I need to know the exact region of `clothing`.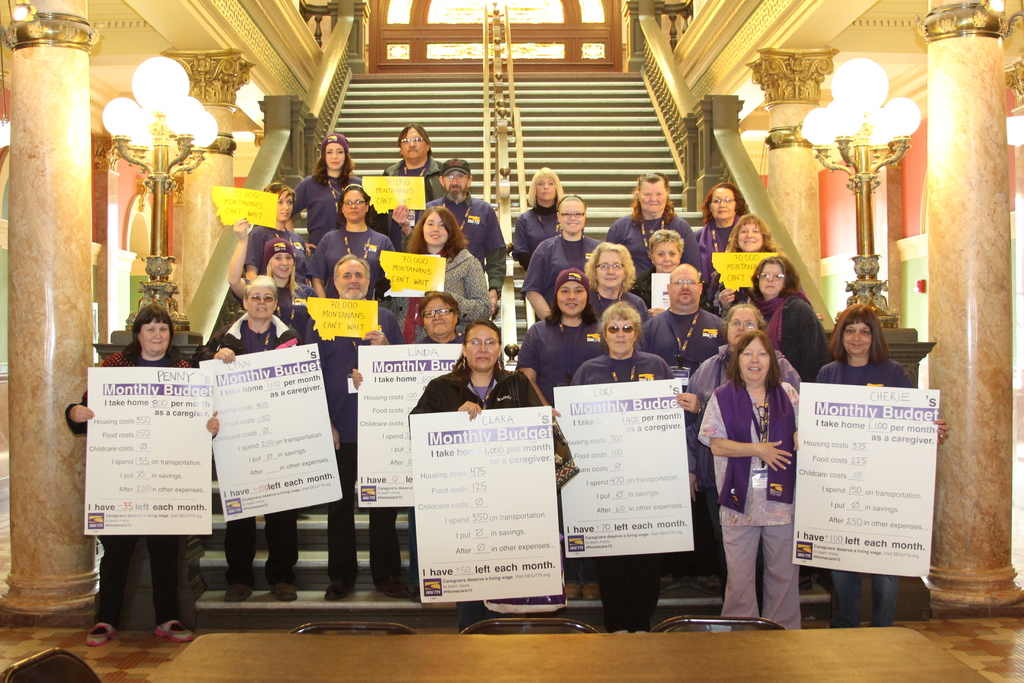
Region: region(399, 255, 492, 334).
